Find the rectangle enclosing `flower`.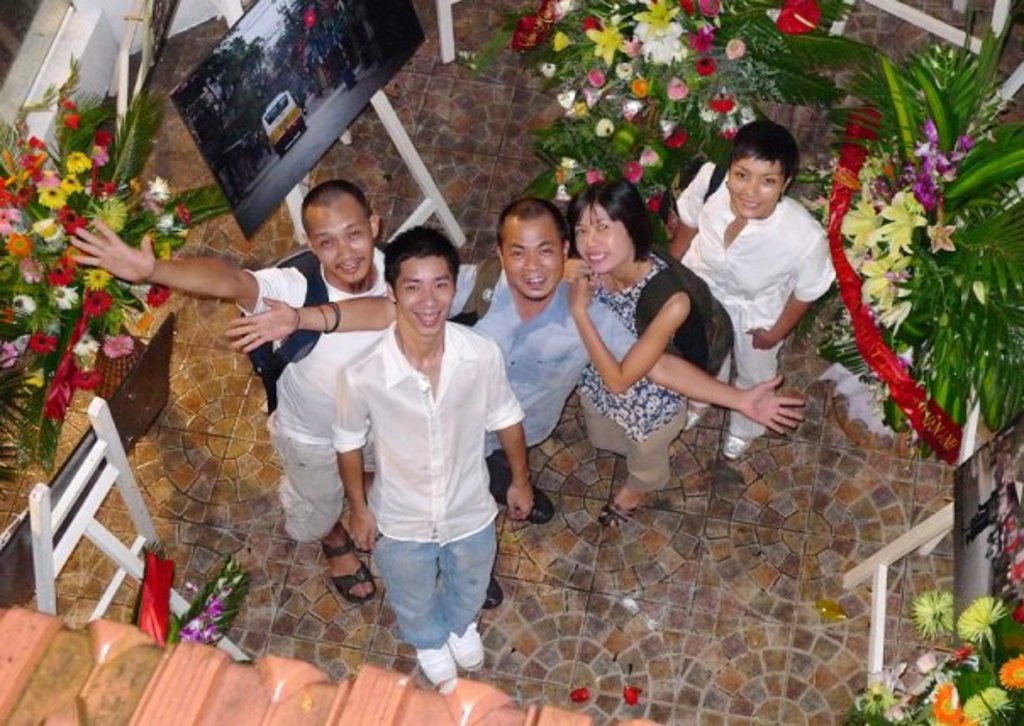
l=856, t=679, r=897, b=716.
